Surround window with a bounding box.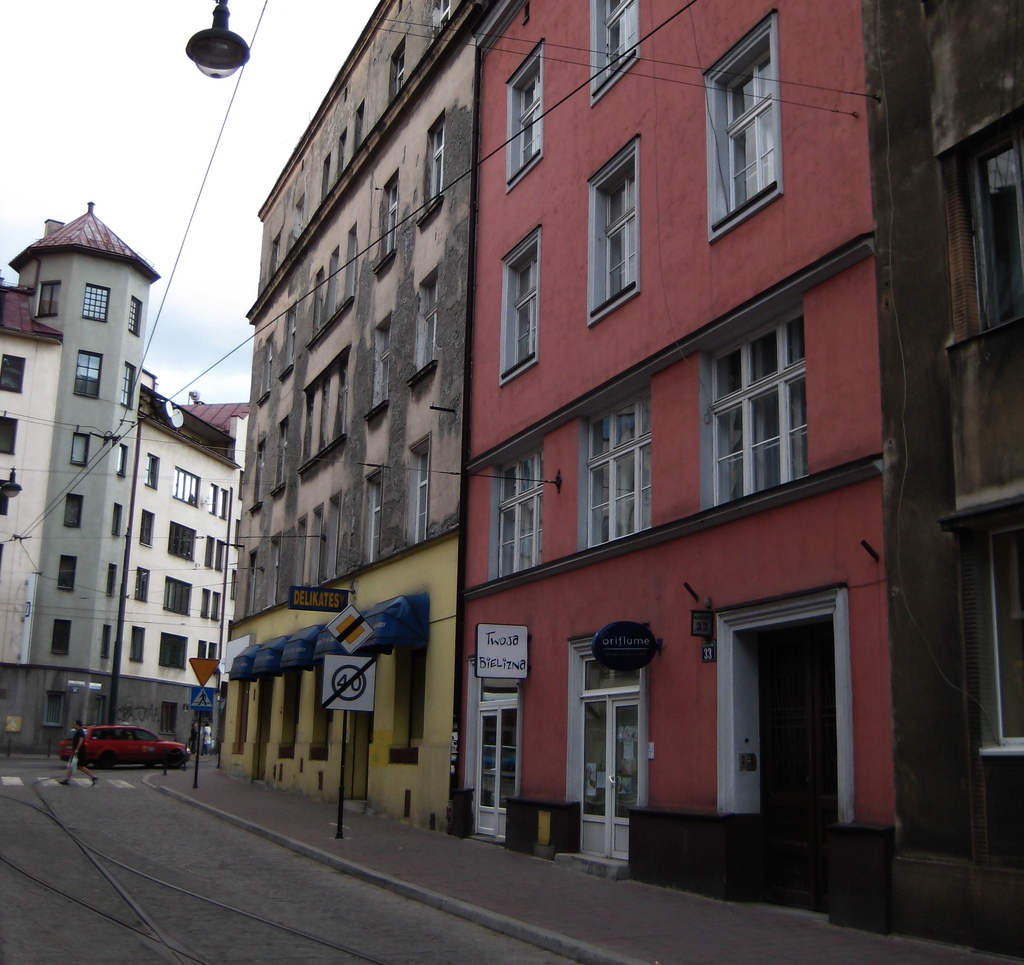
crop(429, 0, 452, 40).
